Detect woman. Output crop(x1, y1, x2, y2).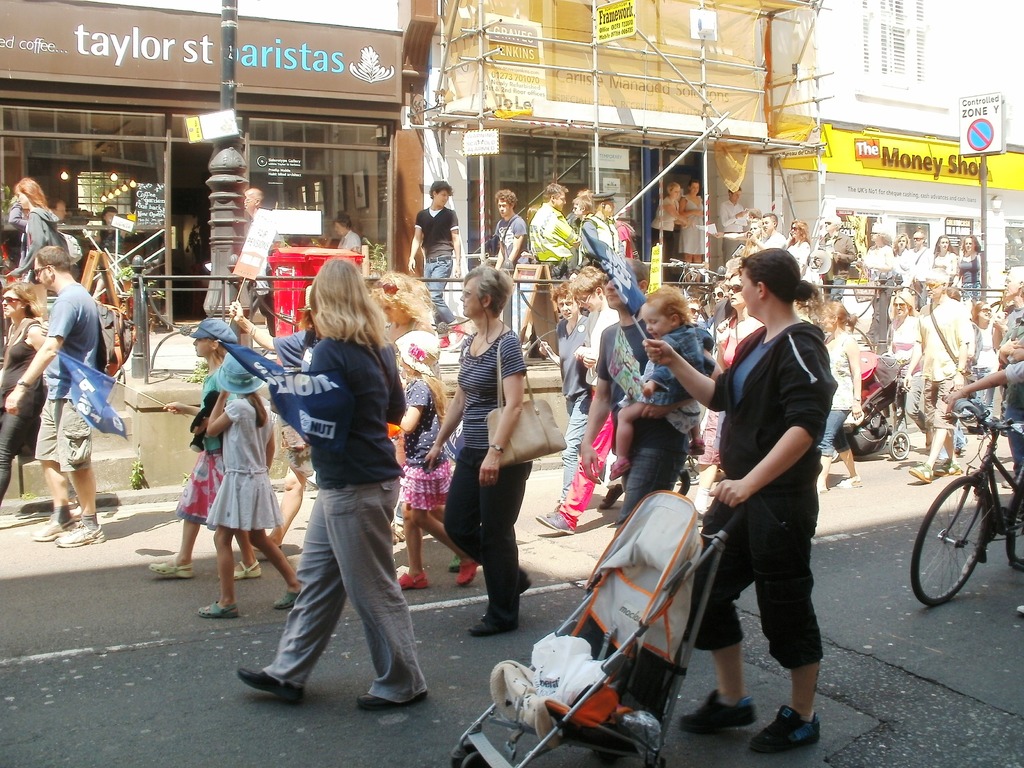
crop(678, 177, 715, 278).
